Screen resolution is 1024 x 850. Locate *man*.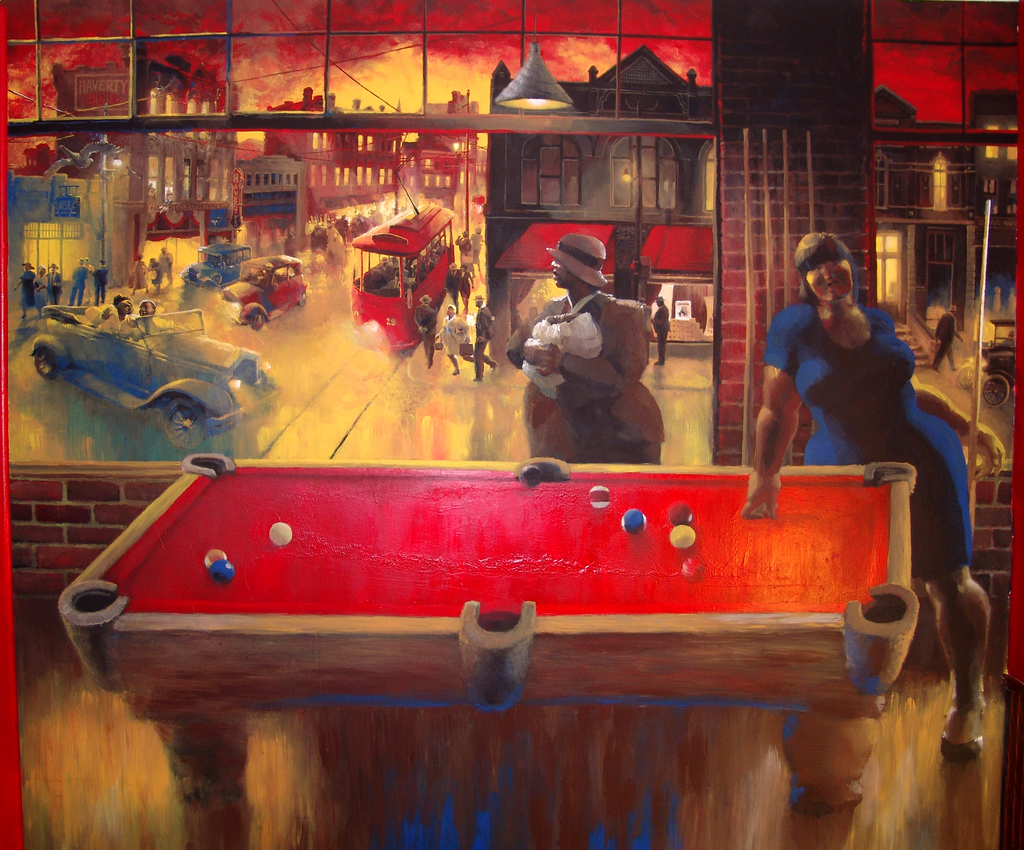
(455, 230, 471, 261).
